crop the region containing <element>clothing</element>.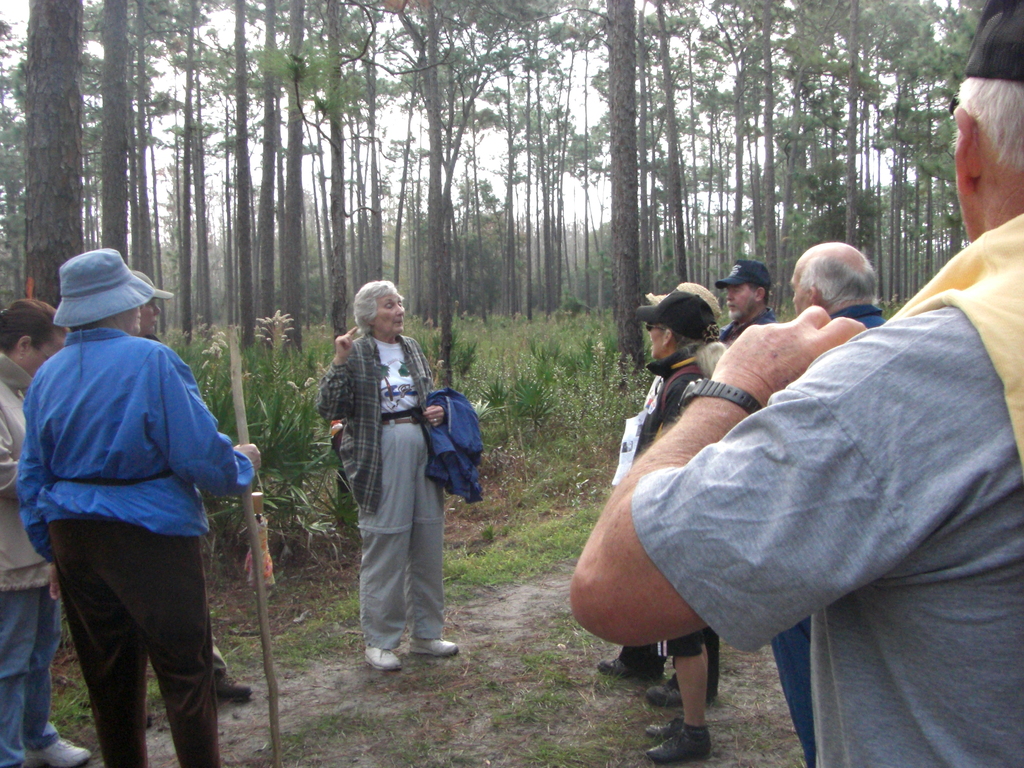
Crop region: 0:347:62:767.
